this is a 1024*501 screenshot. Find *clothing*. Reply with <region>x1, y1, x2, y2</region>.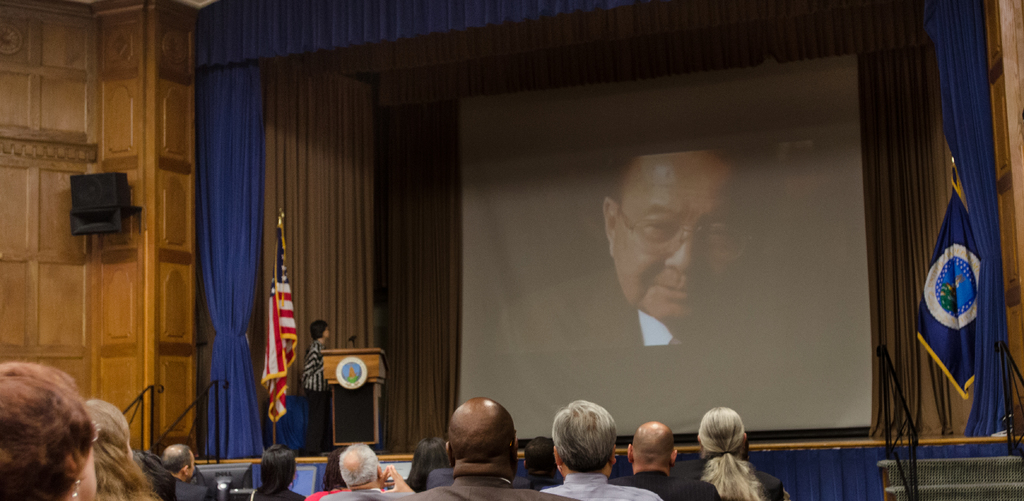
<region>255, 484, 305, 500</region>.
